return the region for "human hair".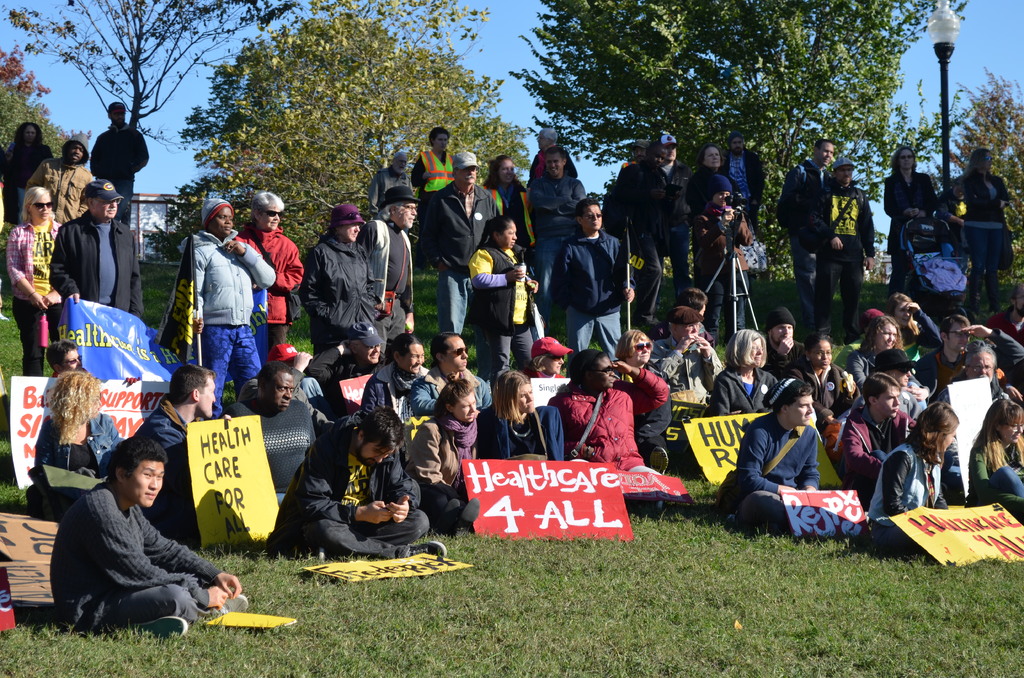
374,202,405,223.
